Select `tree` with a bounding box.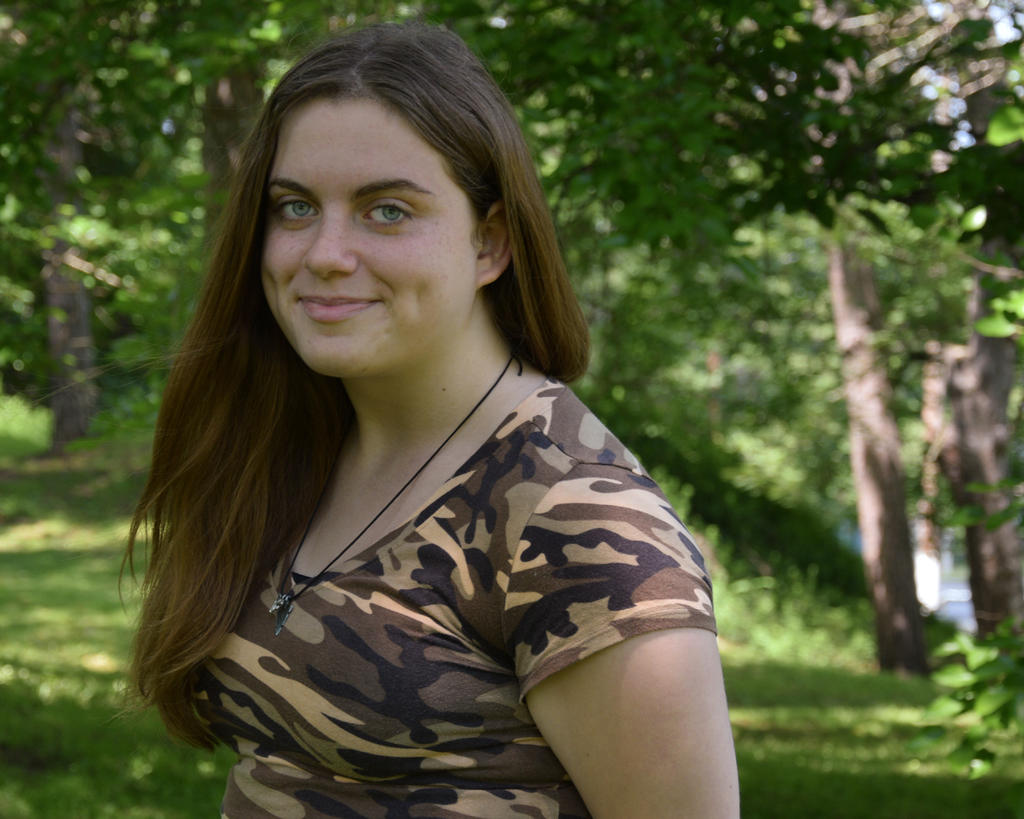
(x1=950, y1=0, x2=1023, y2=639).
